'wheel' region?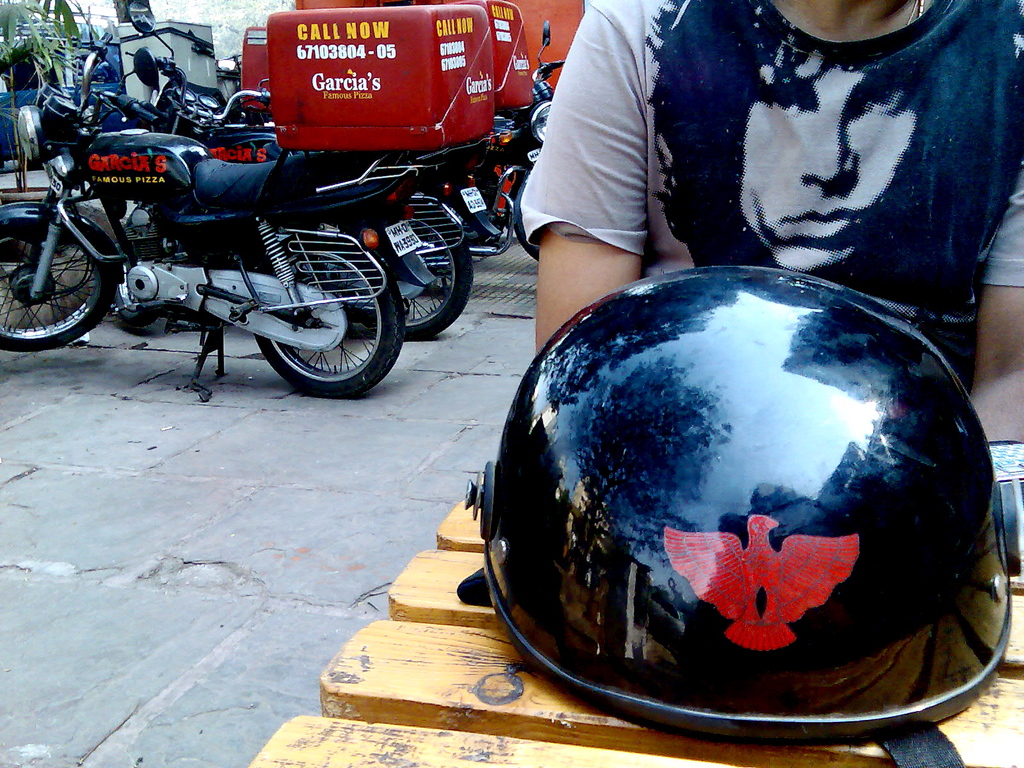
[x1=0, y1=221, x2=117, y2=349]
